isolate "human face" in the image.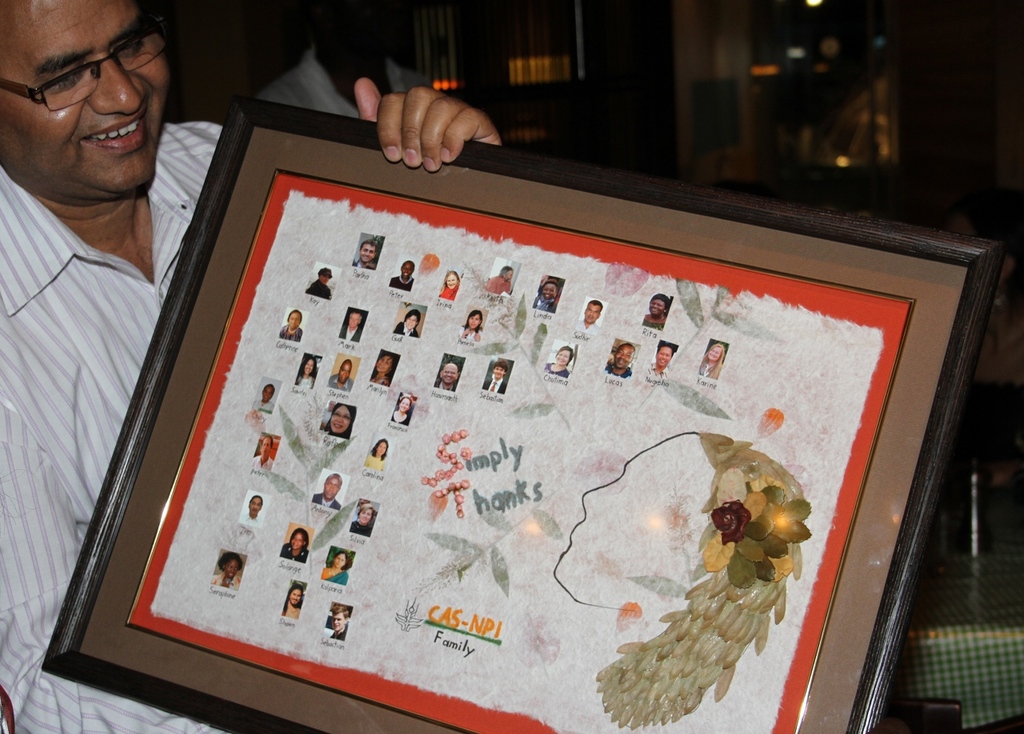
Isolated region: [x1=404, y1=317, x2=416, y2=330].
